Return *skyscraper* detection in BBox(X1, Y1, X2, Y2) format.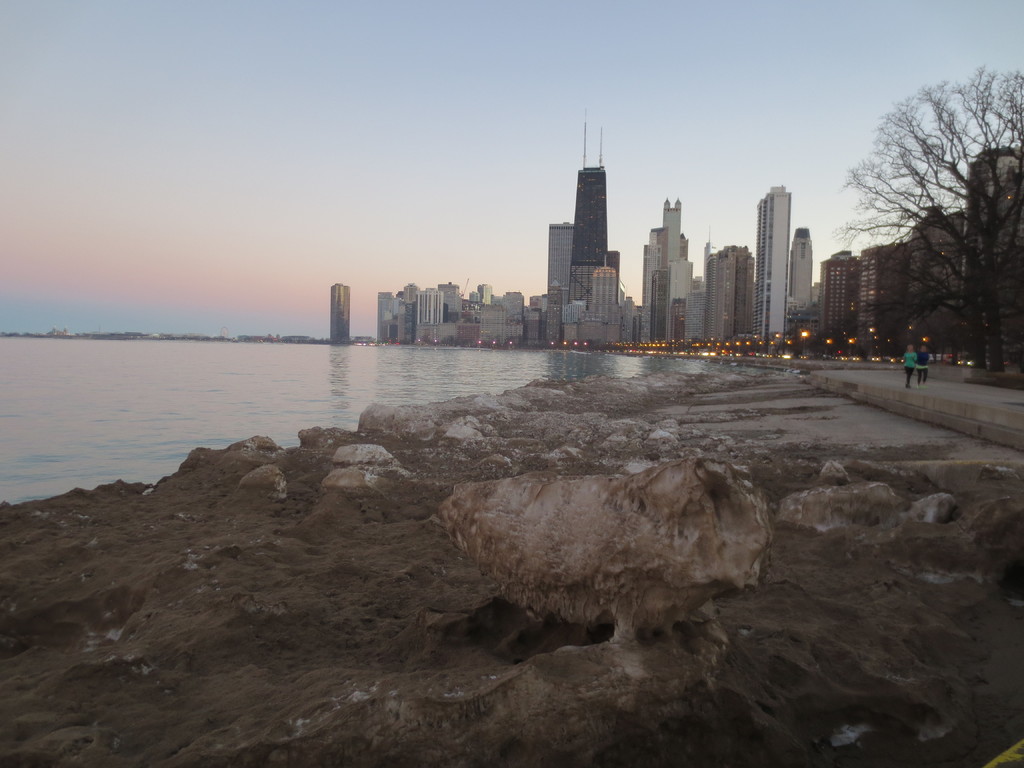
BBox(543, 223, 577, 290).
